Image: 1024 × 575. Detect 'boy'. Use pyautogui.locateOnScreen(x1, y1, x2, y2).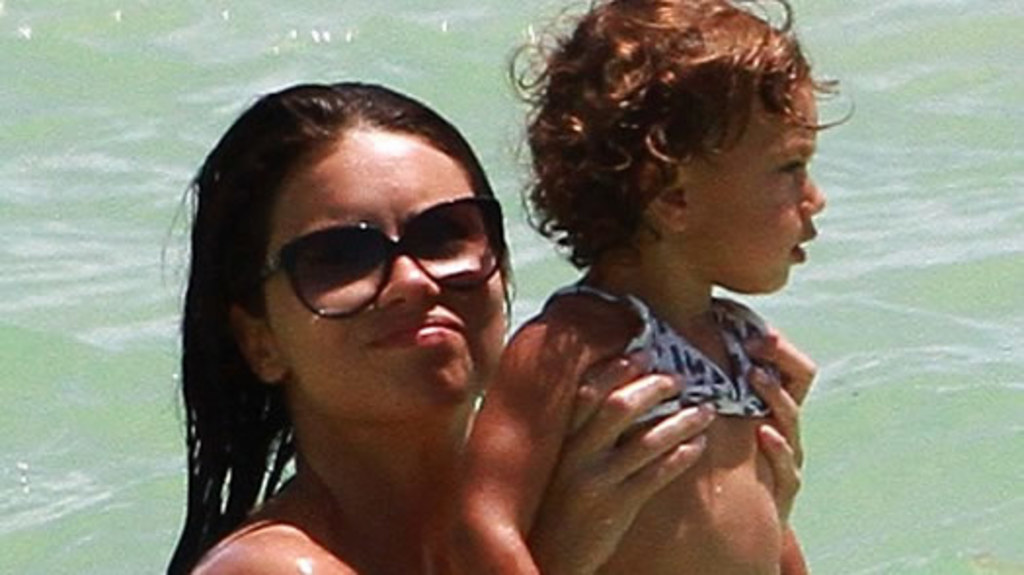
pyautogui.locateOnScreen(425, 0, 860, 573).
